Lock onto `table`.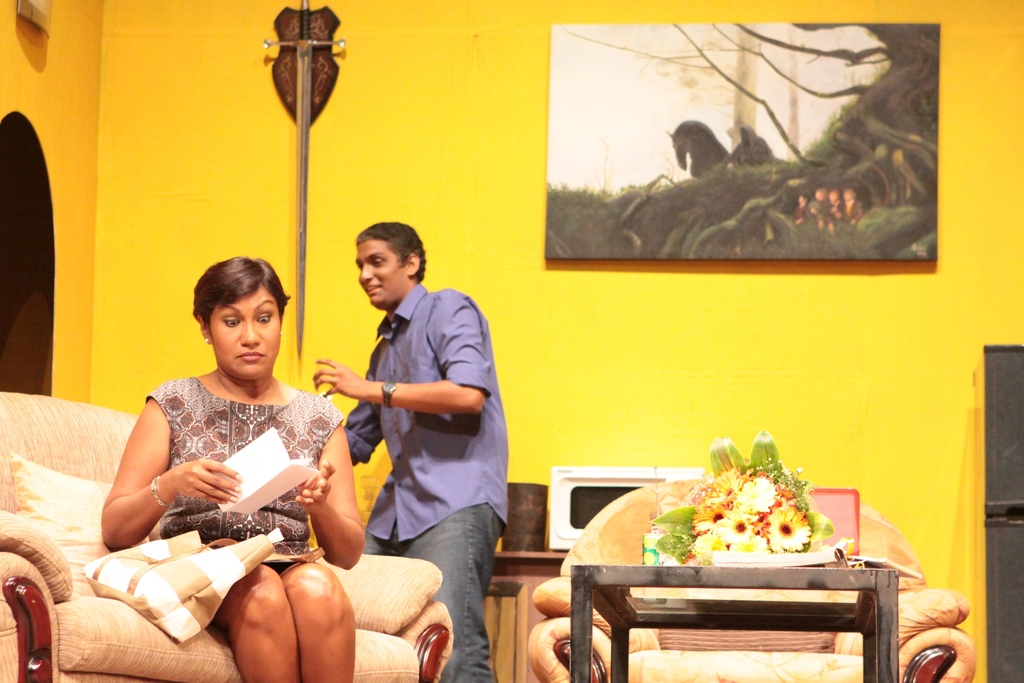
Locked: 572, 566, 899, 682.
